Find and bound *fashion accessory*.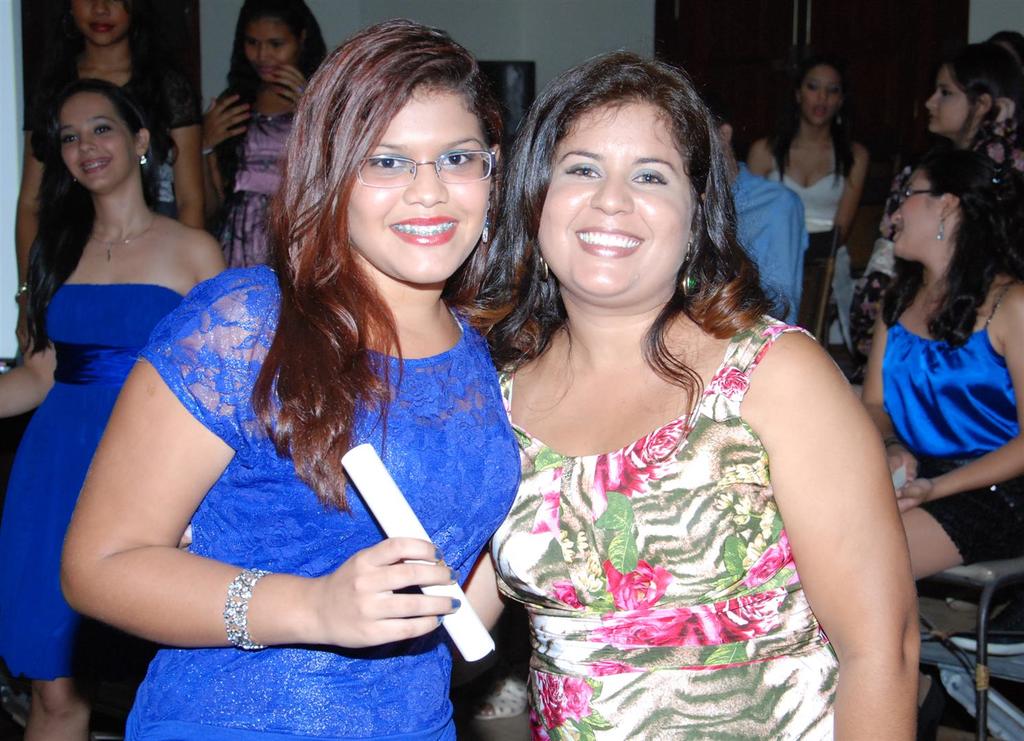
Bound: [539, 260, 551, 278].
